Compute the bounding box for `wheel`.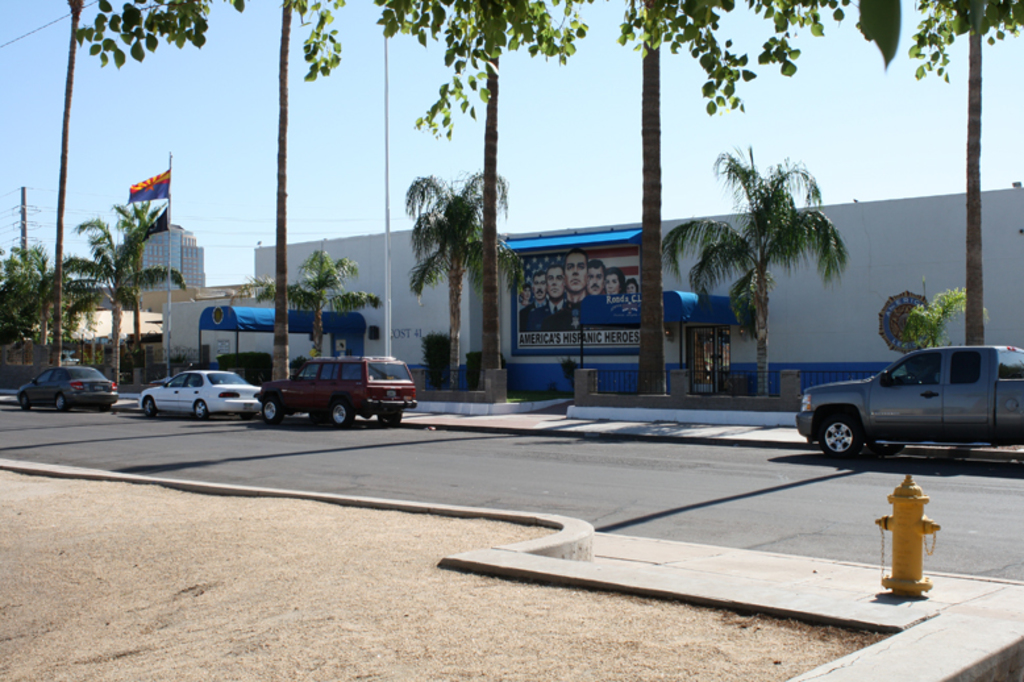
55:394:68:411.
